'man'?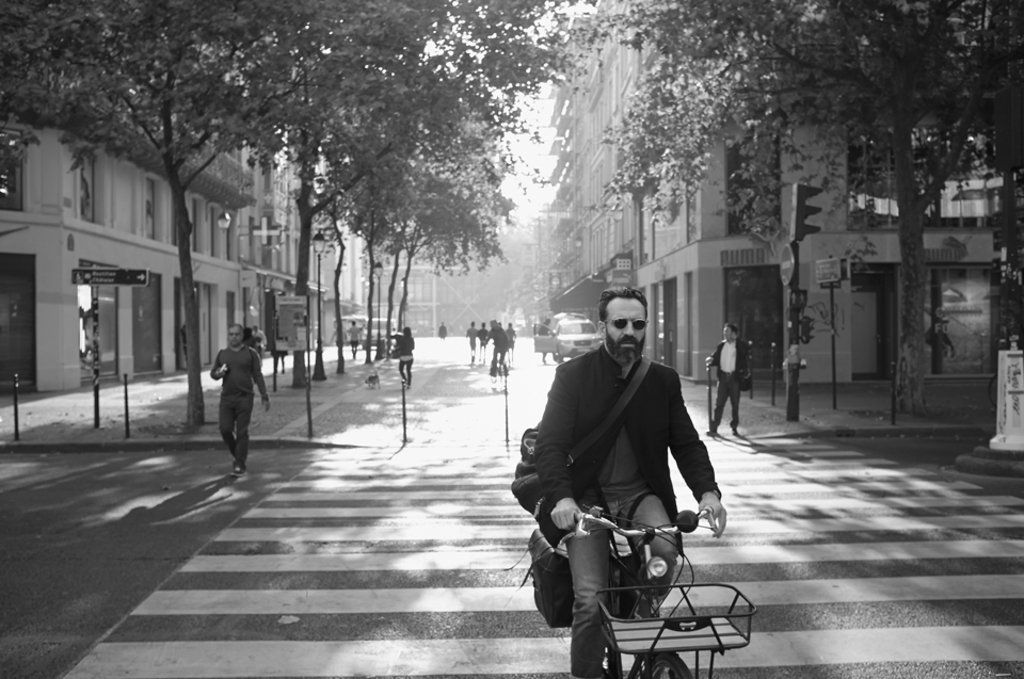
<box>465,318,481,366</box>
